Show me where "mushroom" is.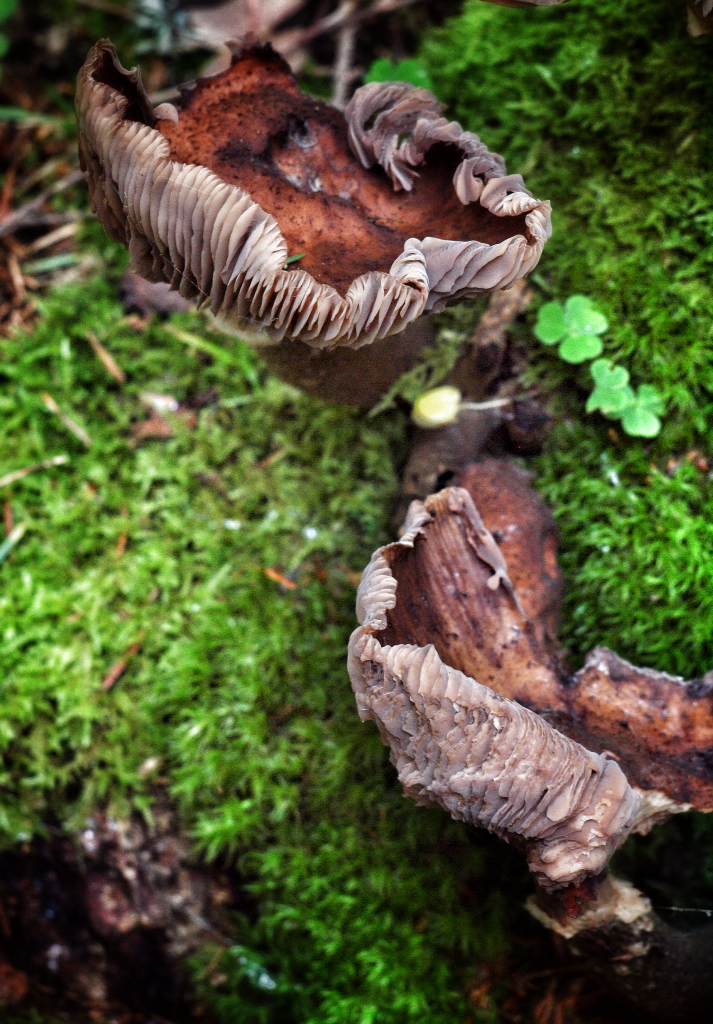
"mushroom" is at bbox=(343, 483, 712, 894).
